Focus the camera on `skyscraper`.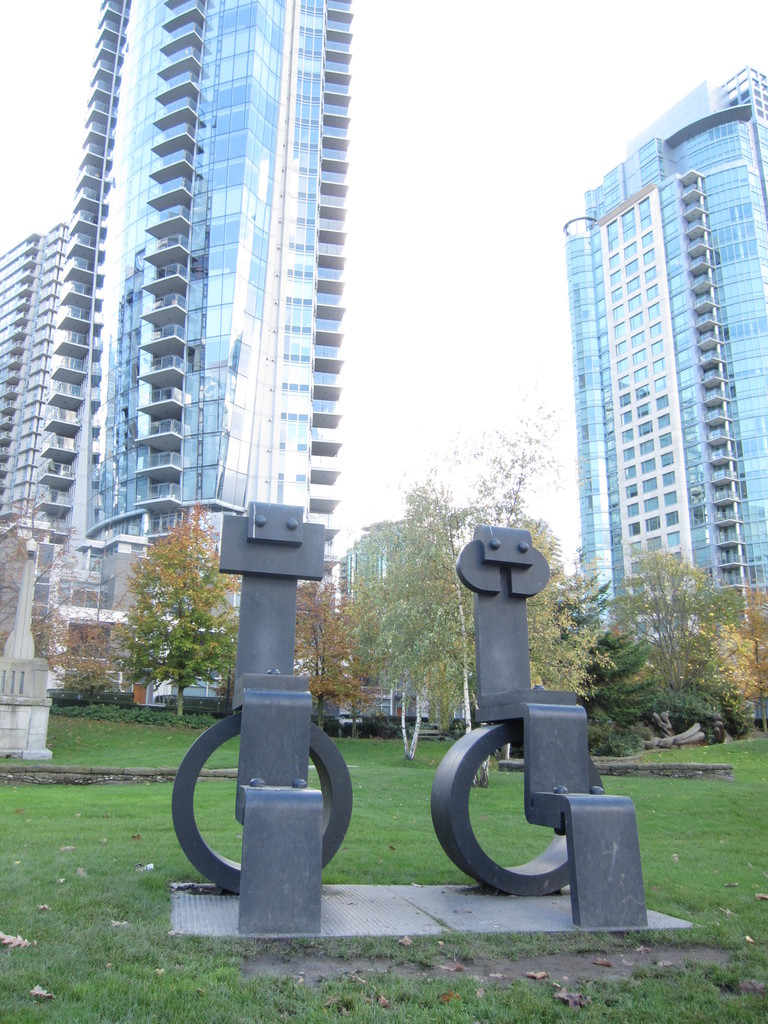
Focus region: pyautogui.locateOnScreen(0, 213, 74, 540).
